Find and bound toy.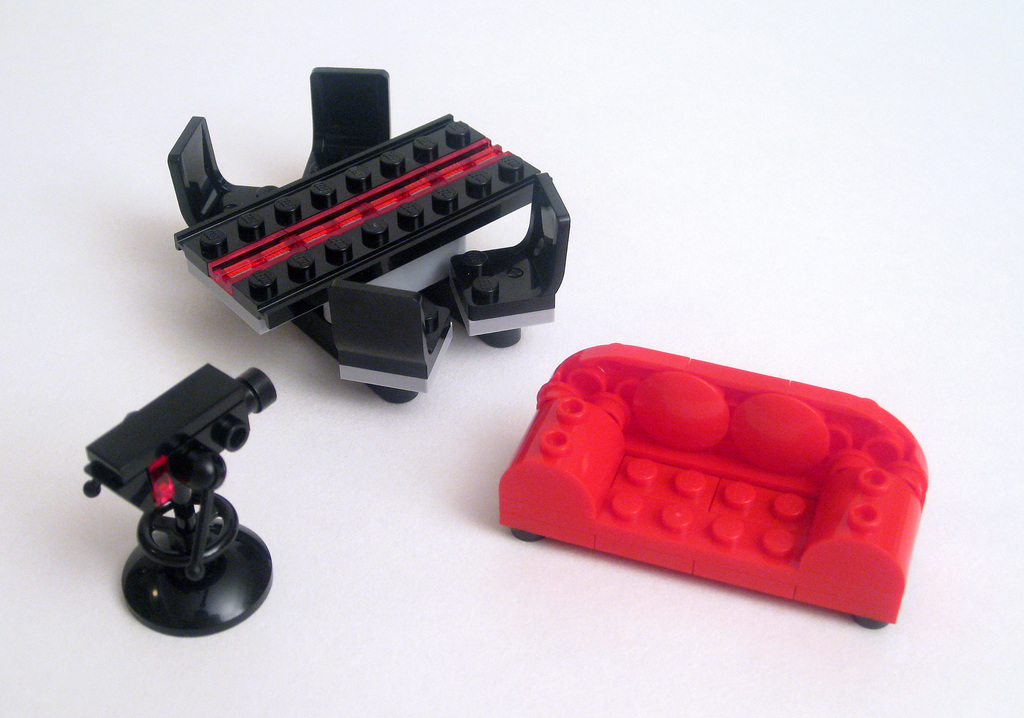
Bound: detection(175, 61, 573, 404).
